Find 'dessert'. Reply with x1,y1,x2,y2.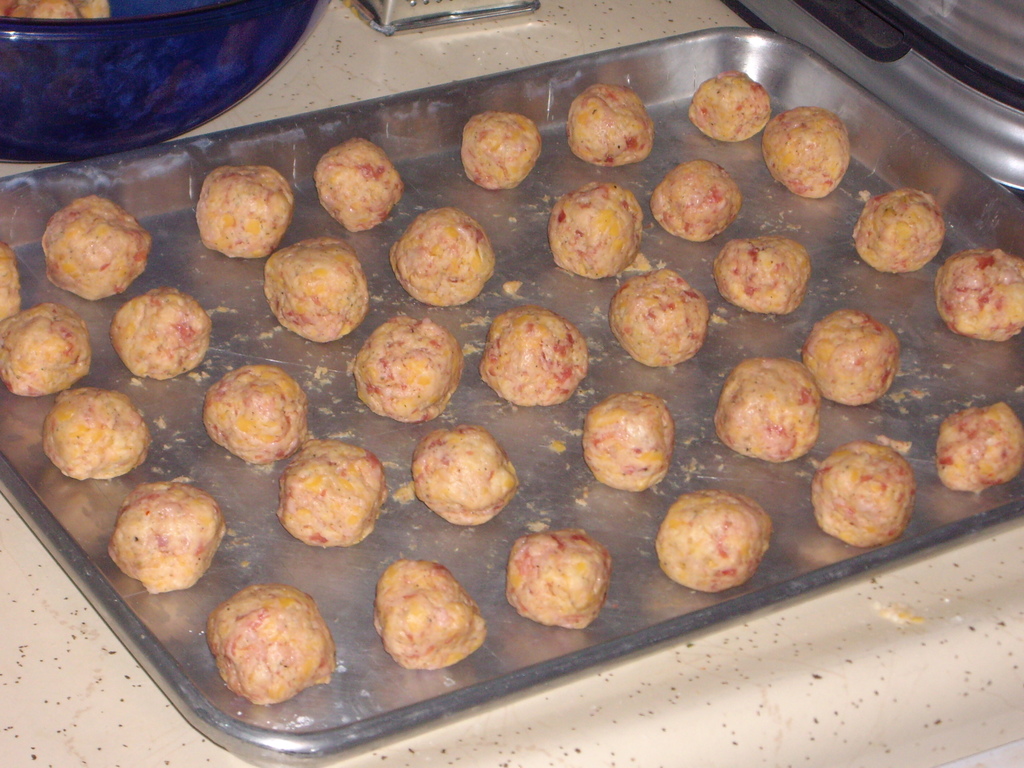
714,233,809,311.
